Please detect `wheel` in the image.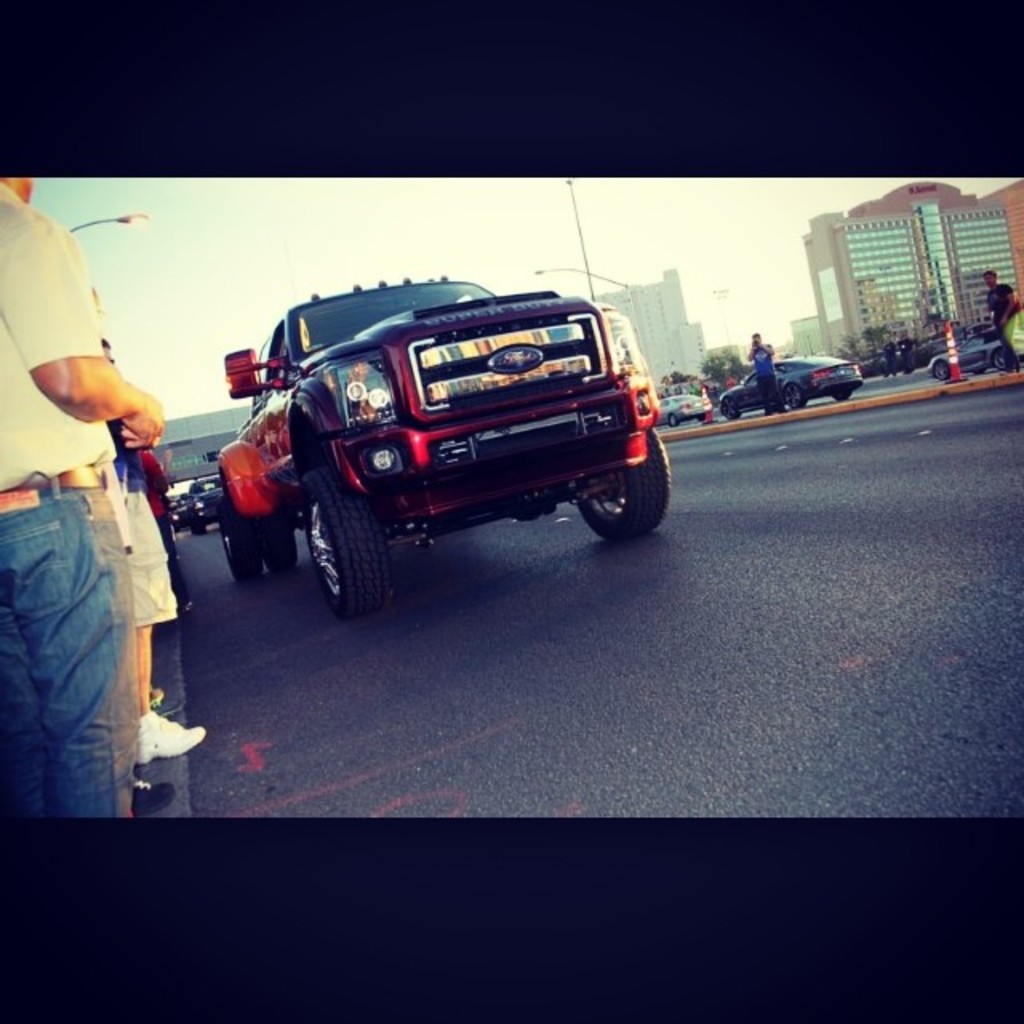
218:499:261:581.
